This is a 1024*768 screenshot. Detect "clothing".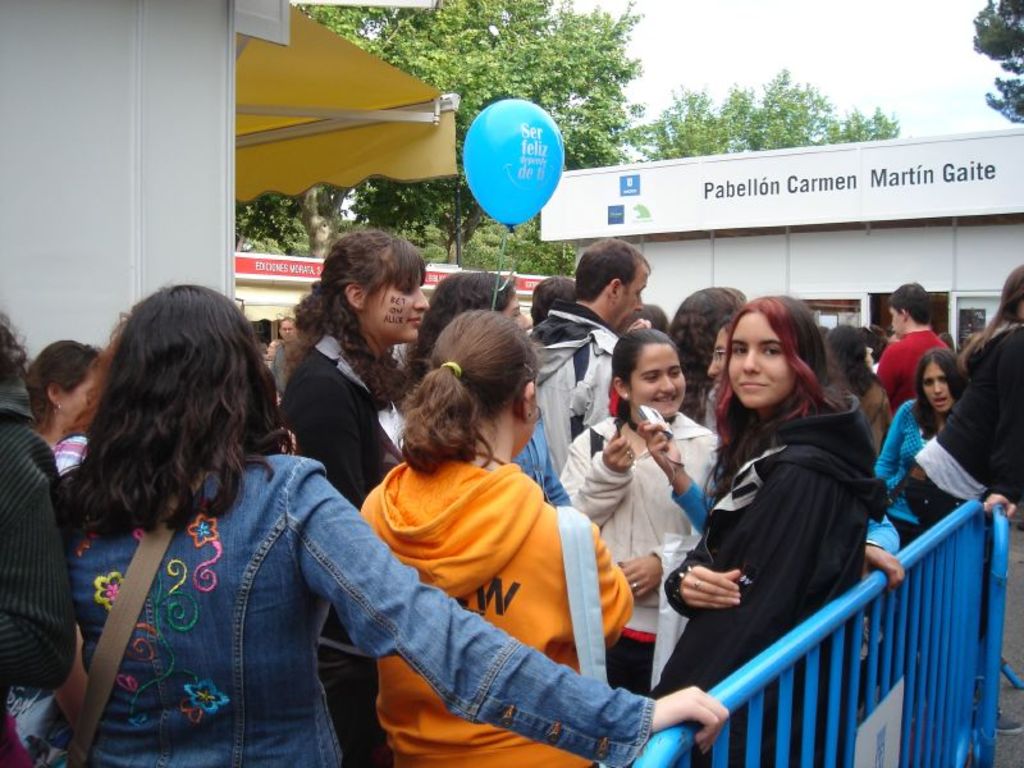
detection(269, 342, 297, 398).
